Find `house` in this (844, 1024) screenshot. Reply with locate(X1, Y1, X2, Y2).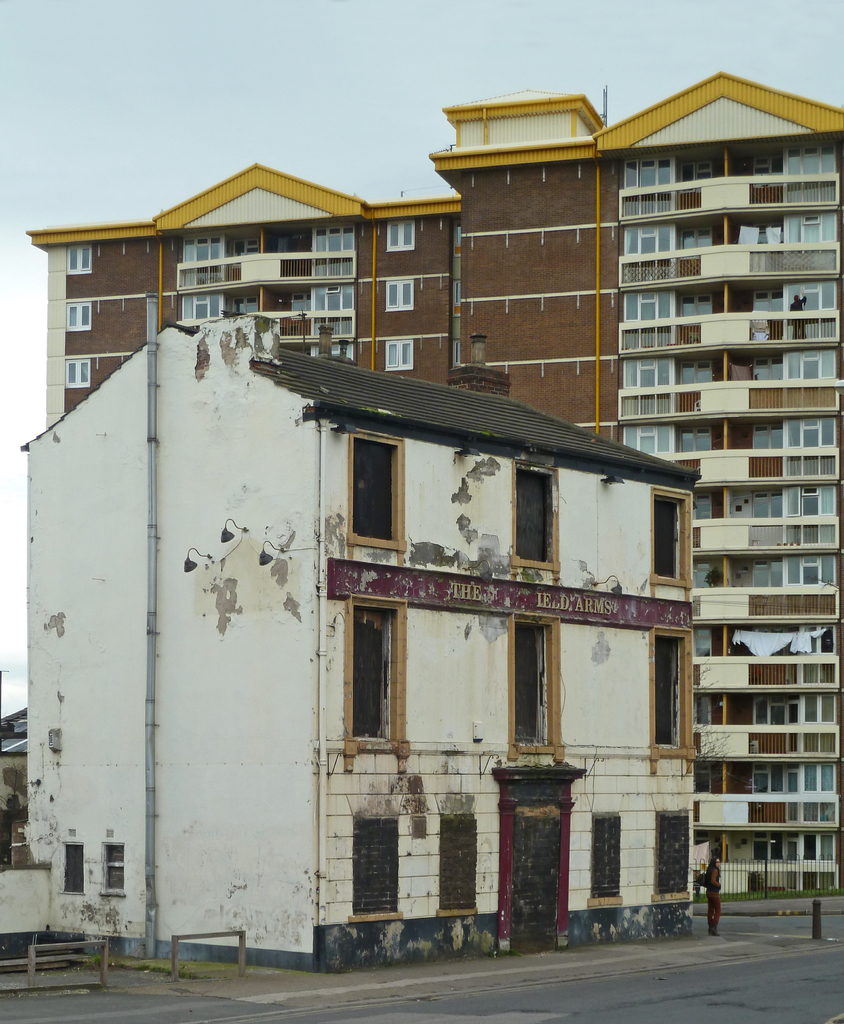
locate(34, 149, 843, 972).
